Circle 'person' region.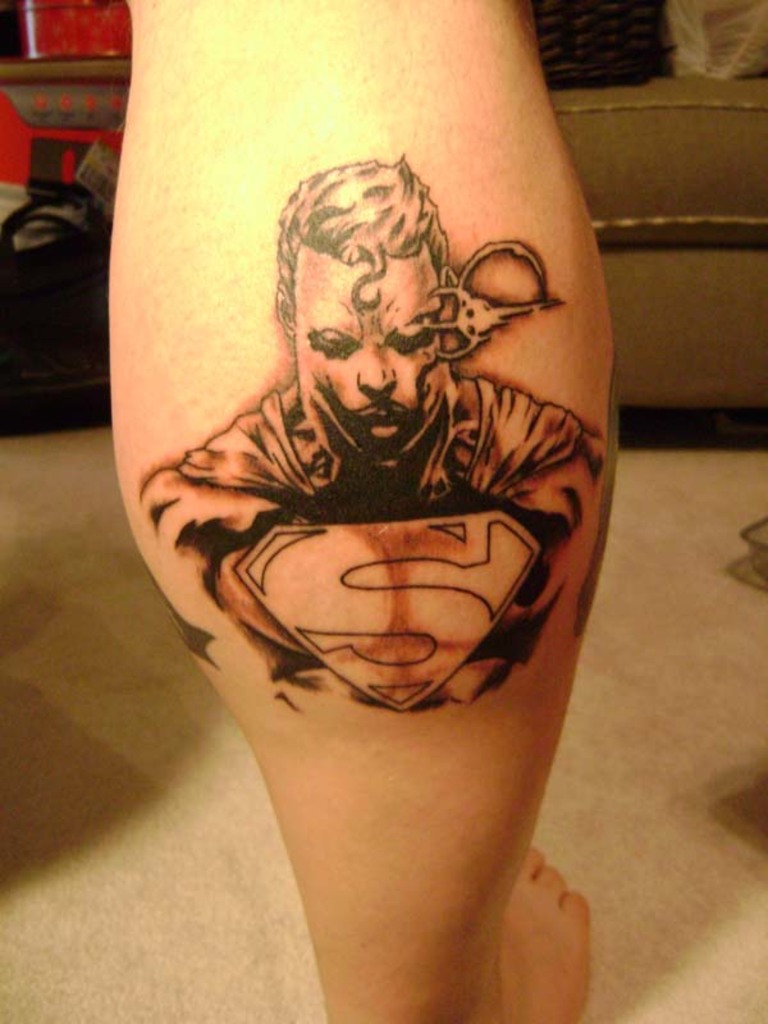
Region: (left=147, top=141, right=611, bottom=708).
